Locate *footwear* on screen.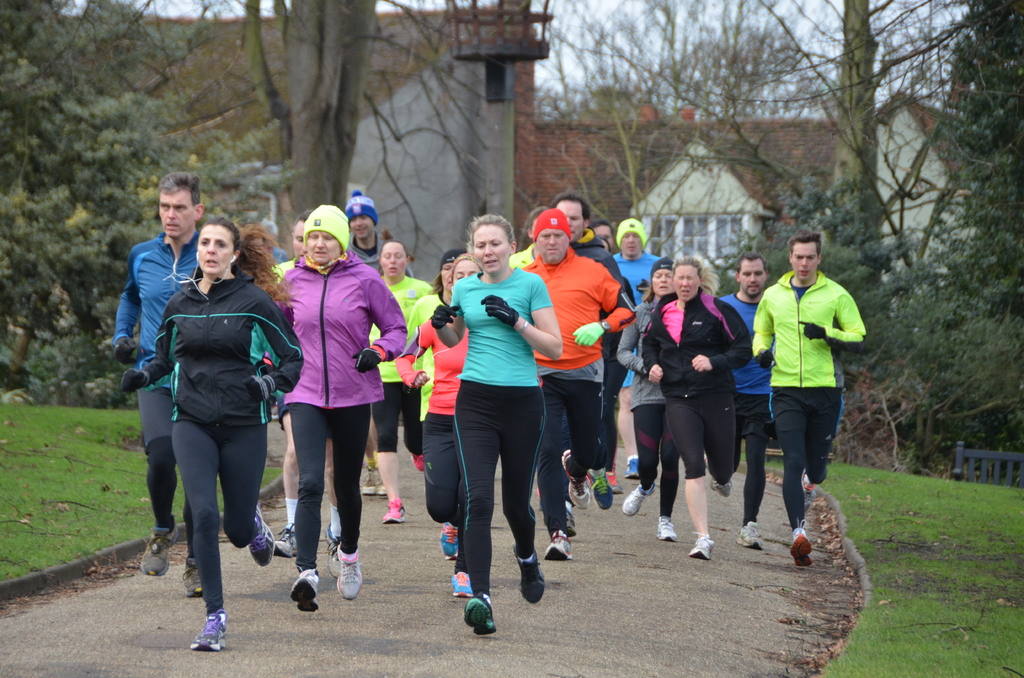
On screen at l=587, t=473, r=613, b=512.
